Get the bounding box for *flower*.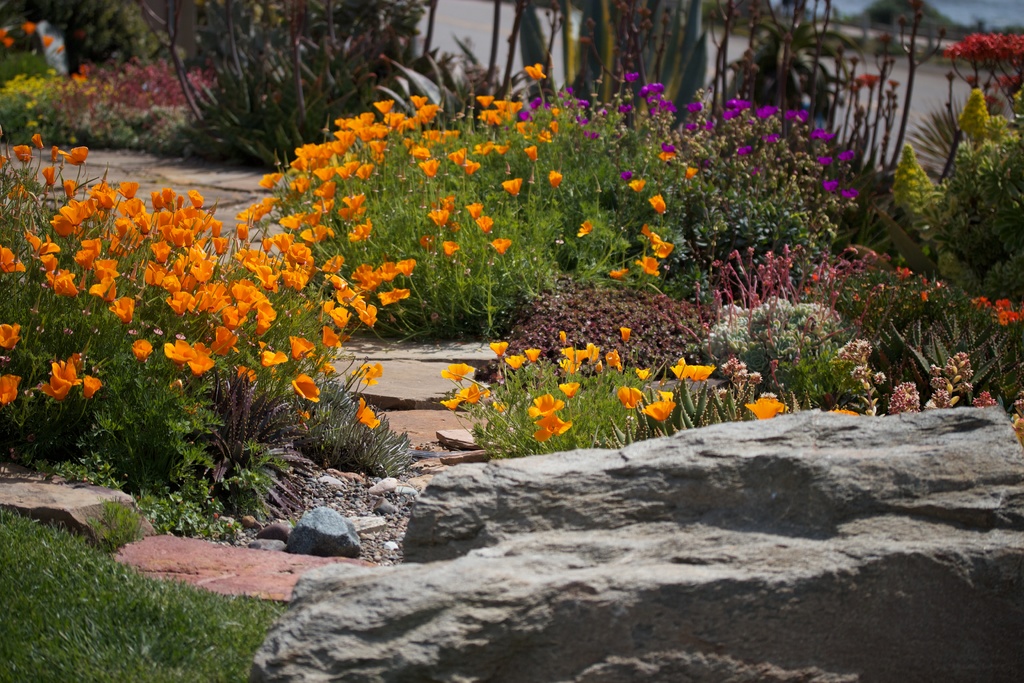
897/263/916/278.
